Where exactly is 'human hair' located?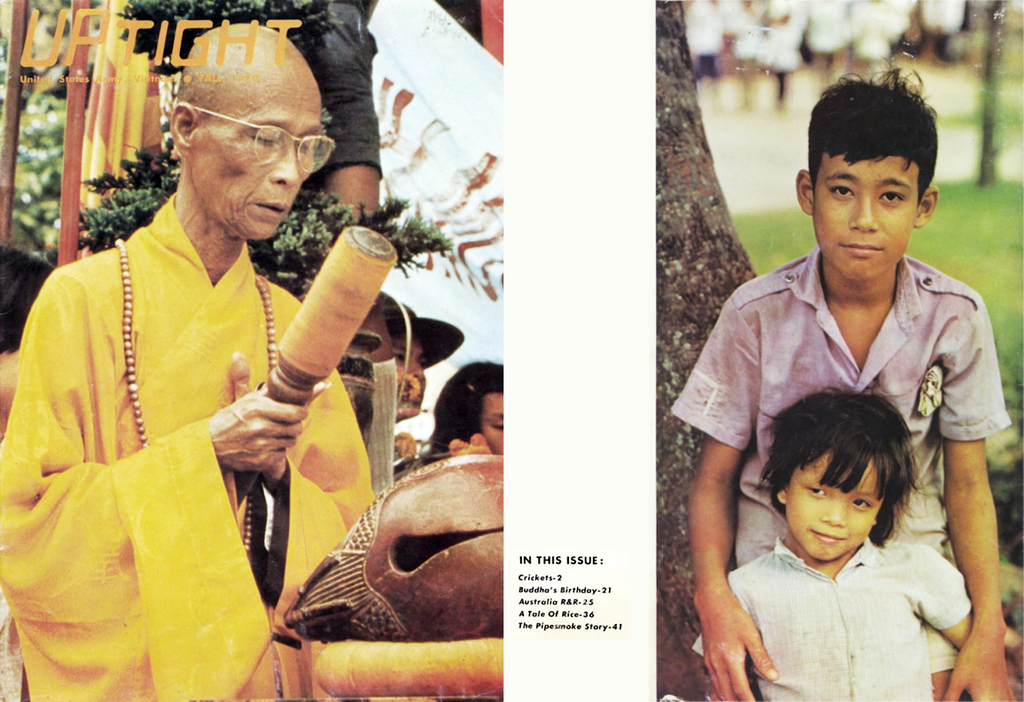
Its bounding box is Rect(806, 49, 940, 211).
